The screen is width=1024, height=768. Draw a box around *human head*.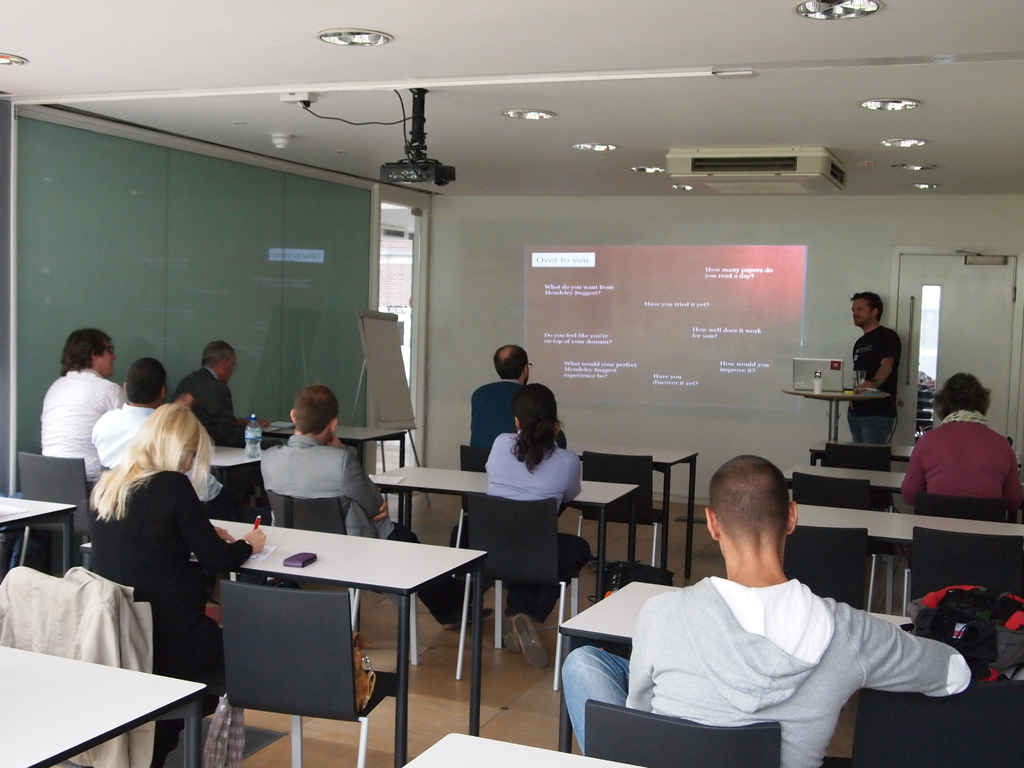
<box>60,326,116,381</box>.
